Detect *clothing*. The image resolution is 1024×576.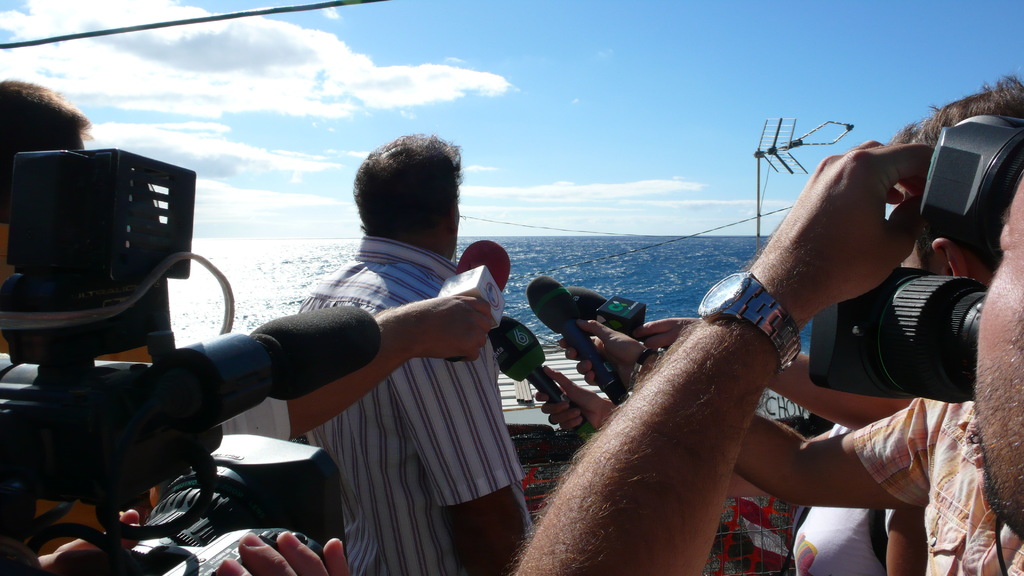
(left=836, top=387, right=1023, bottom=575).
